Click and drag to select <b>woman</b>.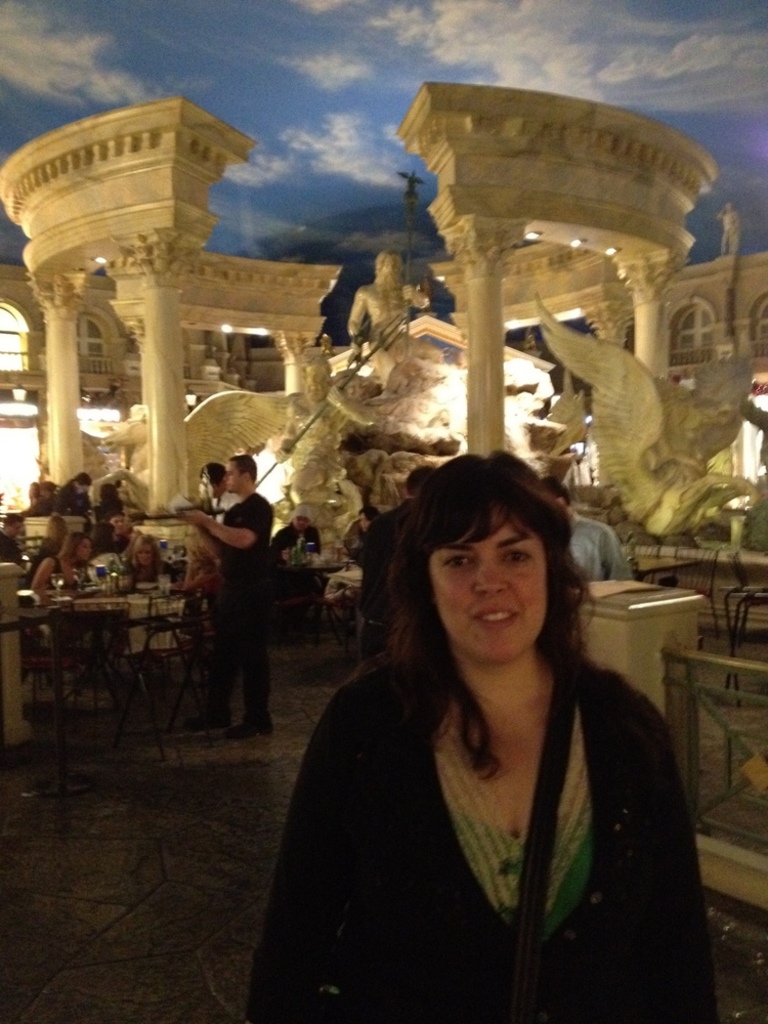
Selection: 28,534,88,594.
